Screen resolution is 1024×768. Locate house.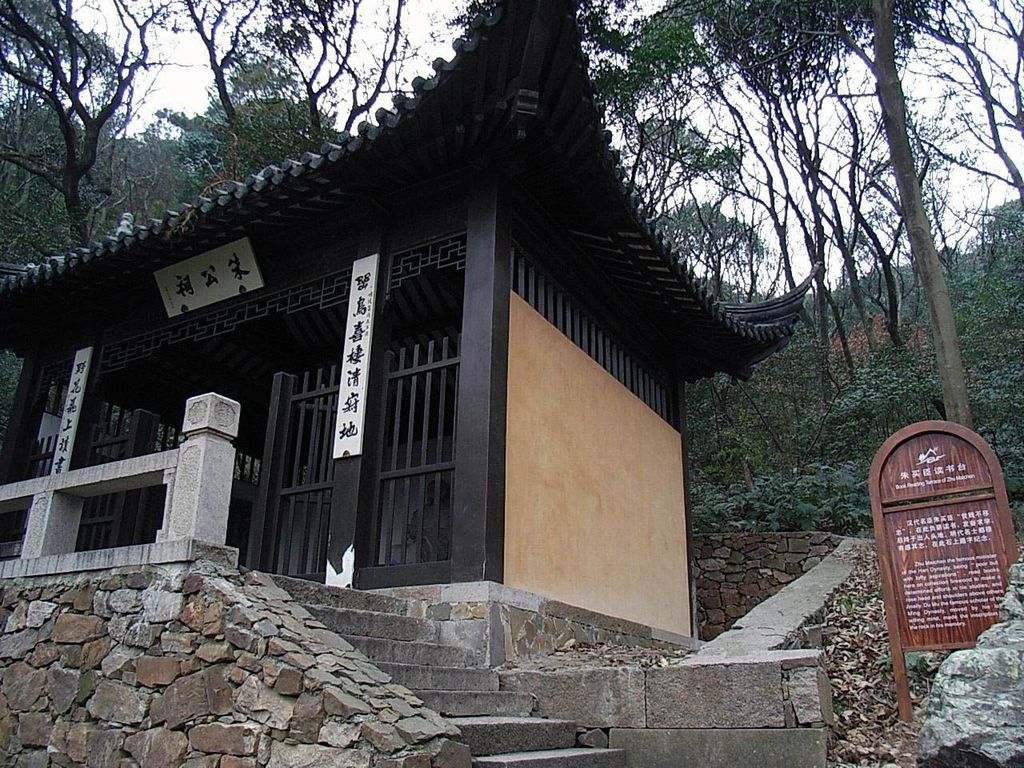
{"left": 0, "top": 0, "right": 827, "bottom": 638}.
